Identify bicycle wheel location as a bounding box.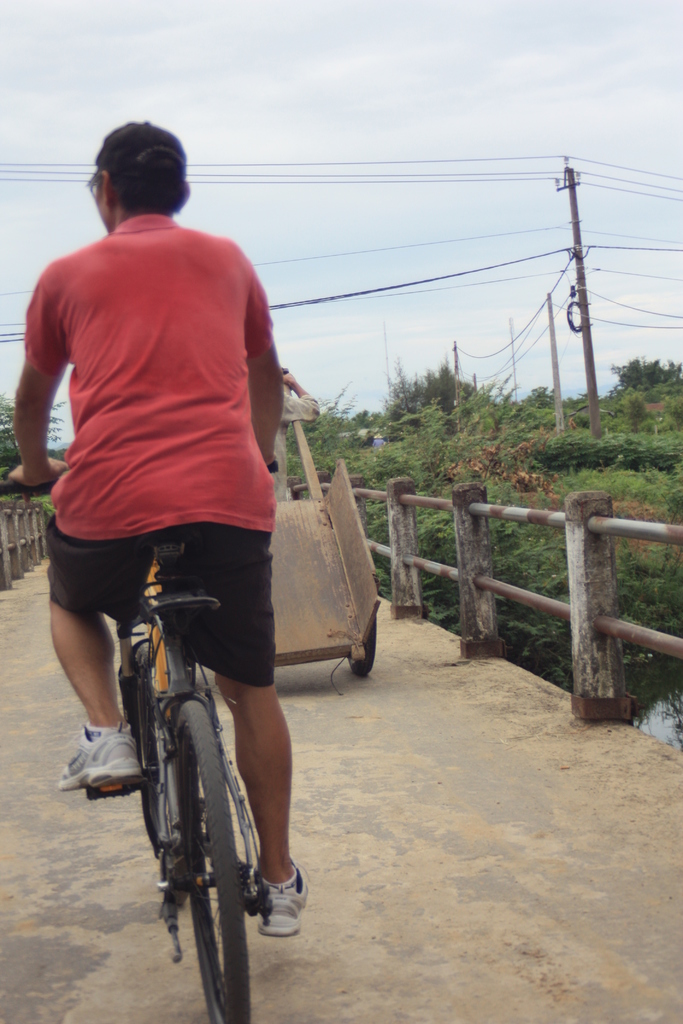
left=141, top=727, right=272, bottom=1004.
